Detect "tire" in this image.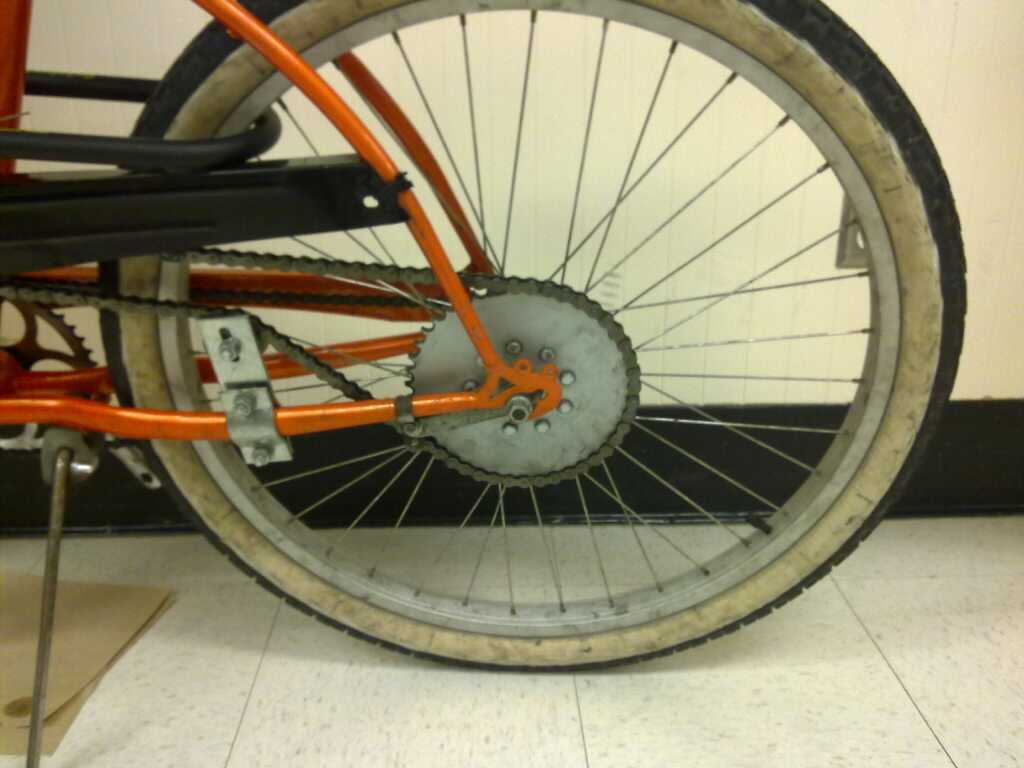
Detection: <box>97,0,973,675</box>.
